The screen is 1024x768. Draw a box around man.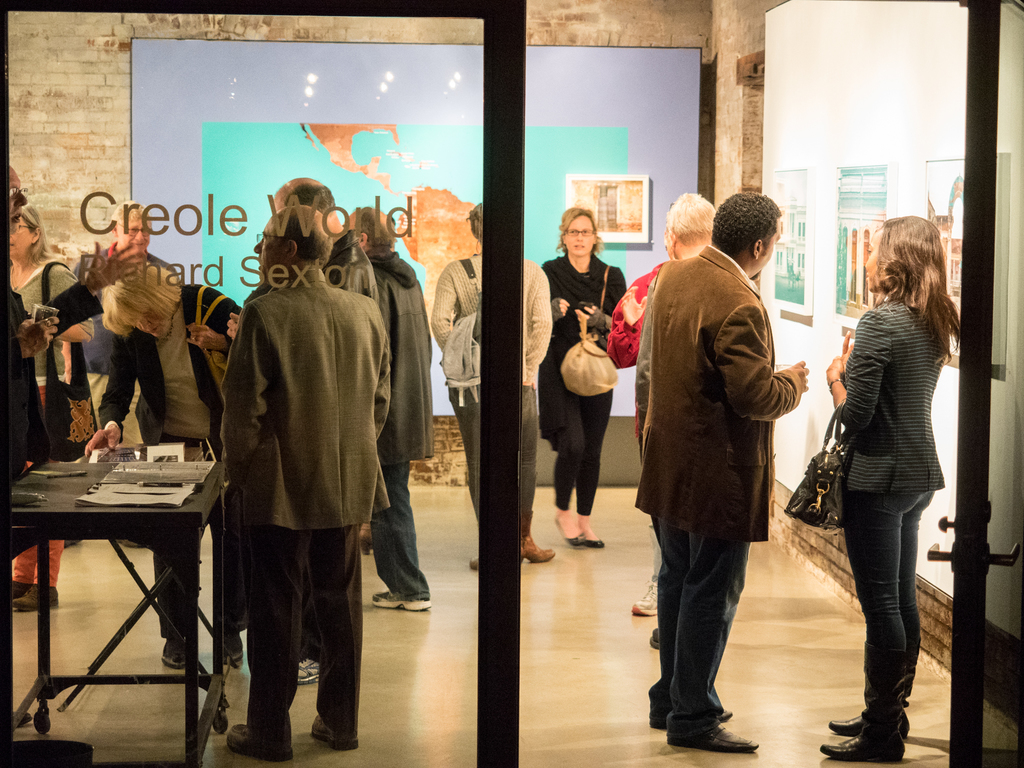
<region>633, 193, 812, 749</region>.
